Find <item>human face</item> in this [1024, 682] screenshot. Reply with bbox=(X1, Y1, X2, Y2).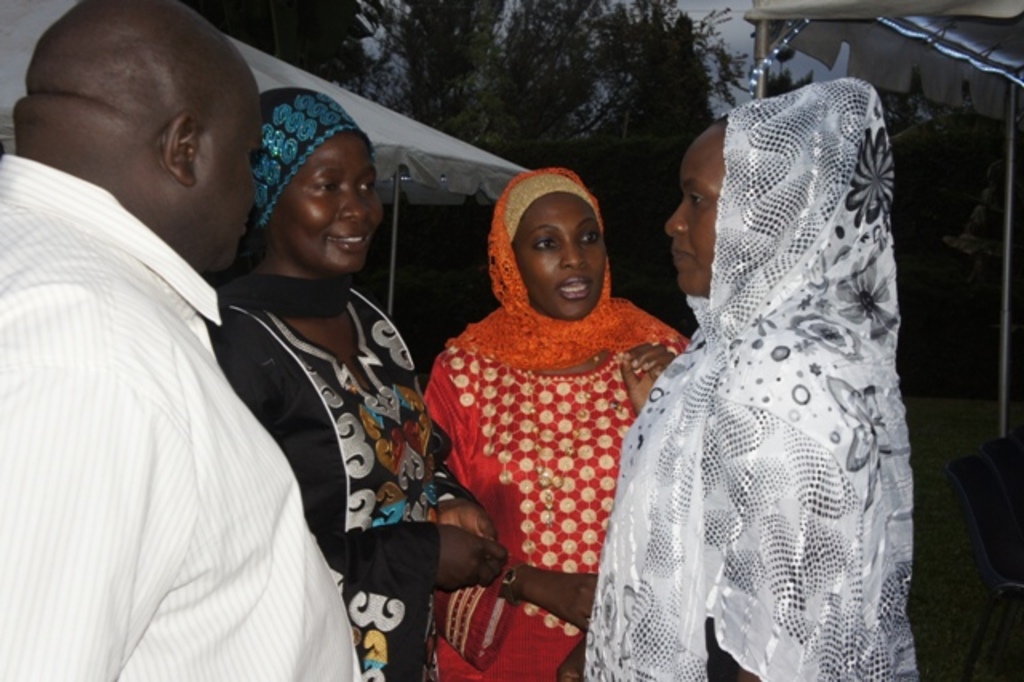
bbox=(670, 120, 723, 295).
